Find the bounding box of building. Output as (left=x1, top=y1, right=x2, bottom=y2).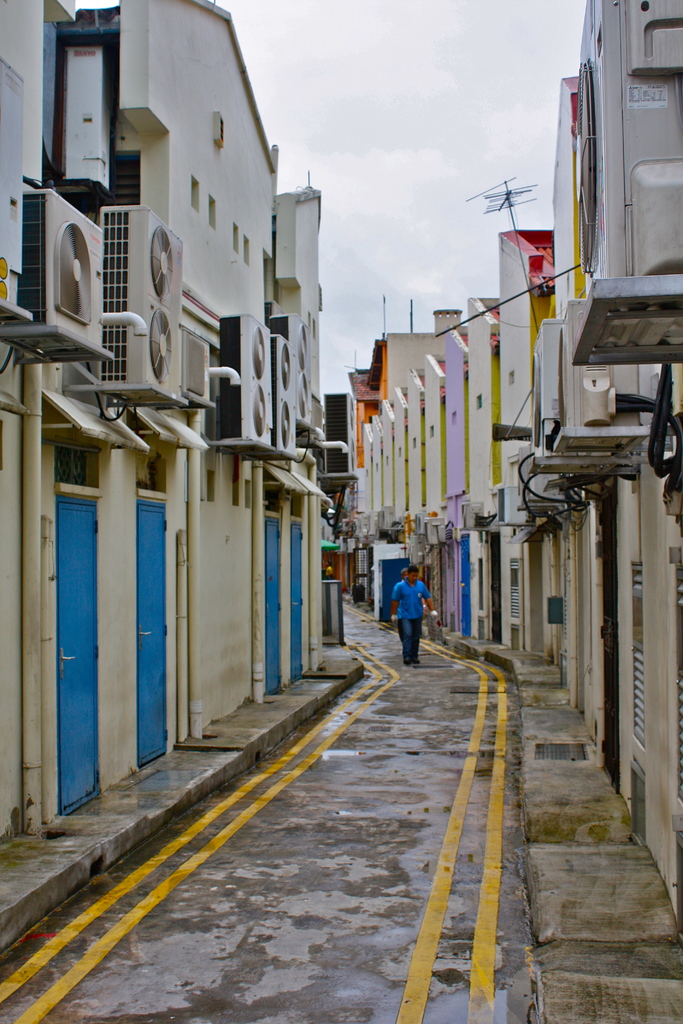
(left=0, top=0, right=331, bottom=962).
